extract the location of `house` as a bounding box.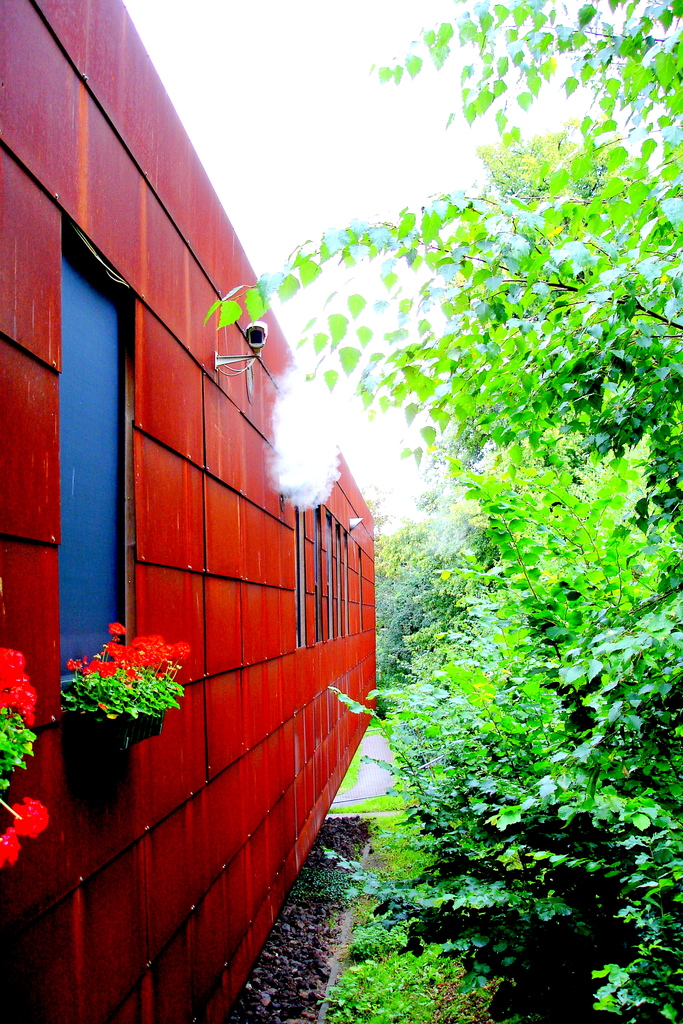
<region>0, 0, 376, 1023</region>.
